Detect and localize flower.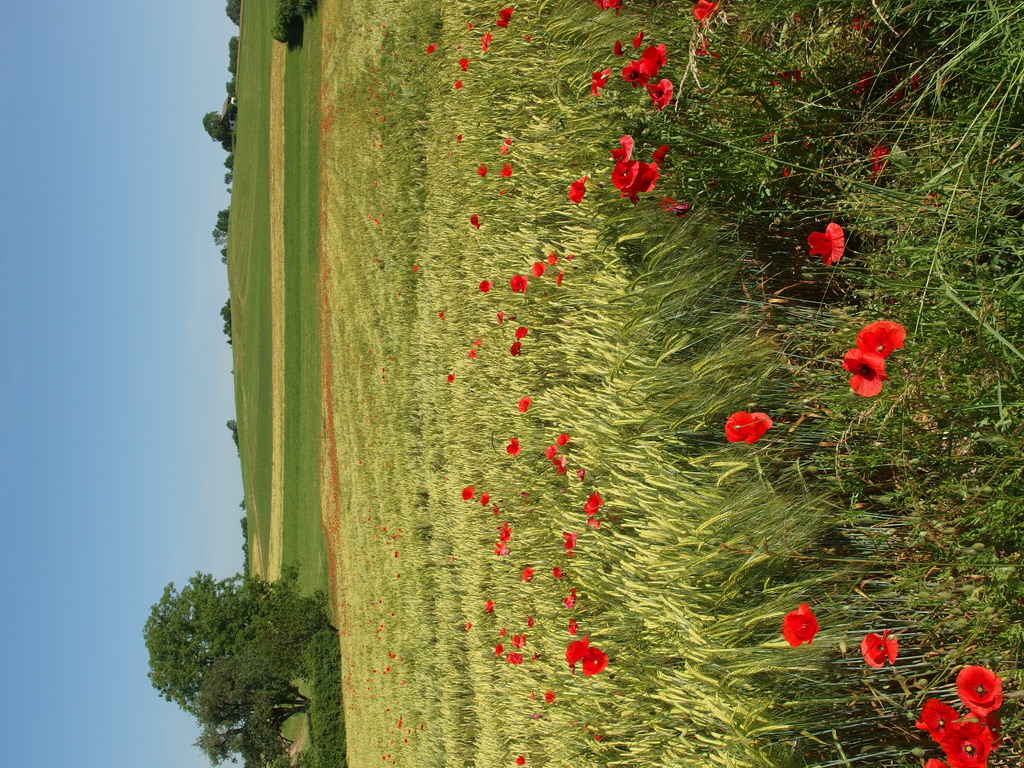
Localized at <box>920,758,940,767</box>.
